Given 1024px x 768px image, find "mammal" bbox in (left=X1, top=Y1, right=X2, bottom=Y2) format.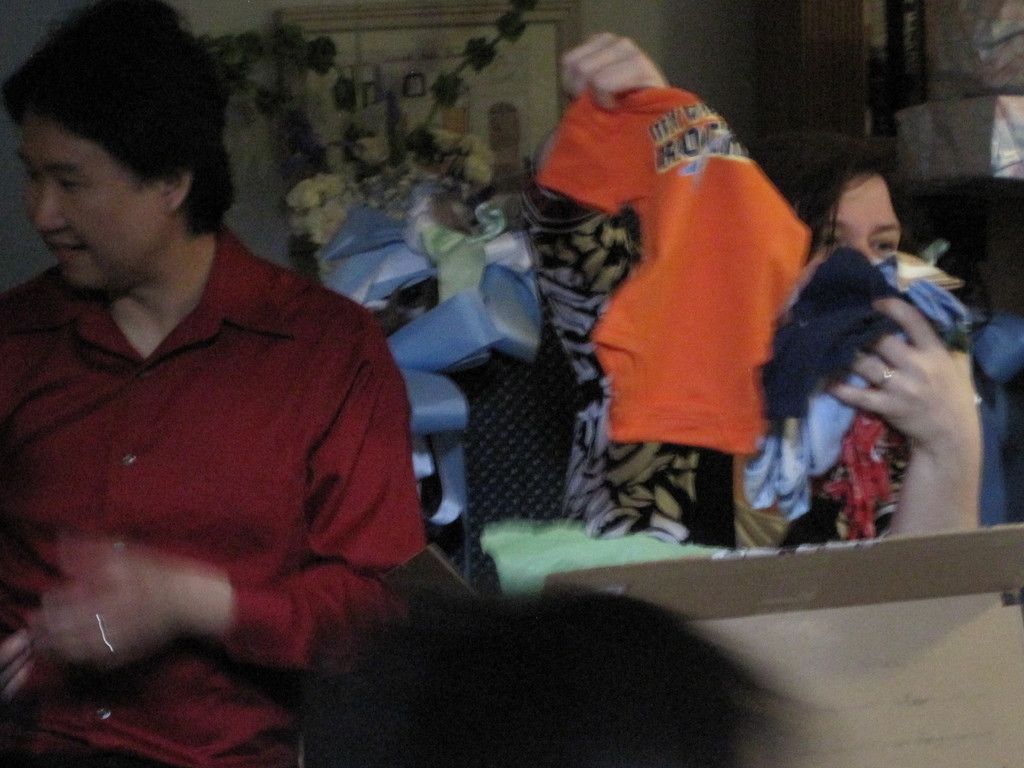
(left=520, top=30, right=989, bottom=537).
